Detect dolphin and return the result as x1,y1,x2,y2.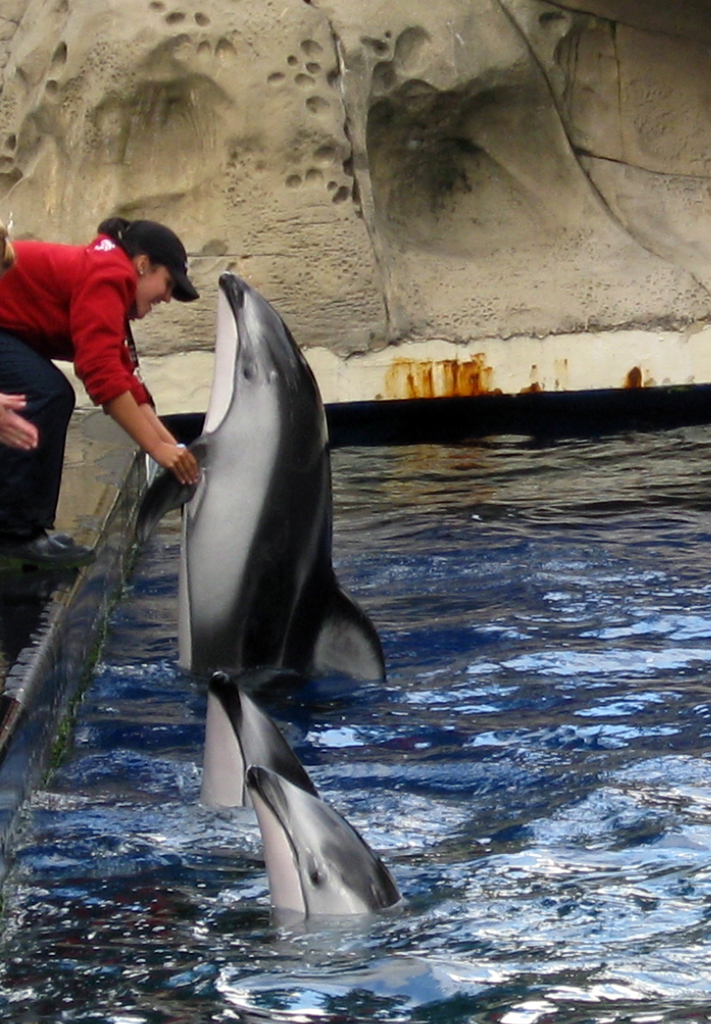
238,767,398,925.
